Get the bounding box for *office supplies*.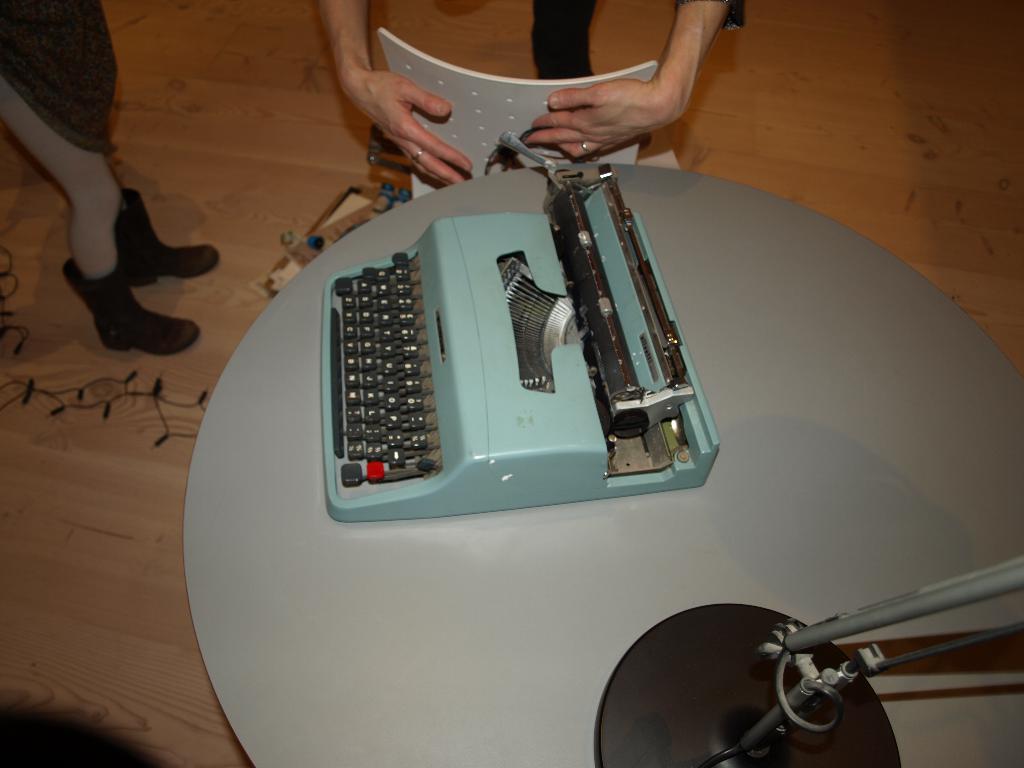
[182, 157, 1023, 764].
